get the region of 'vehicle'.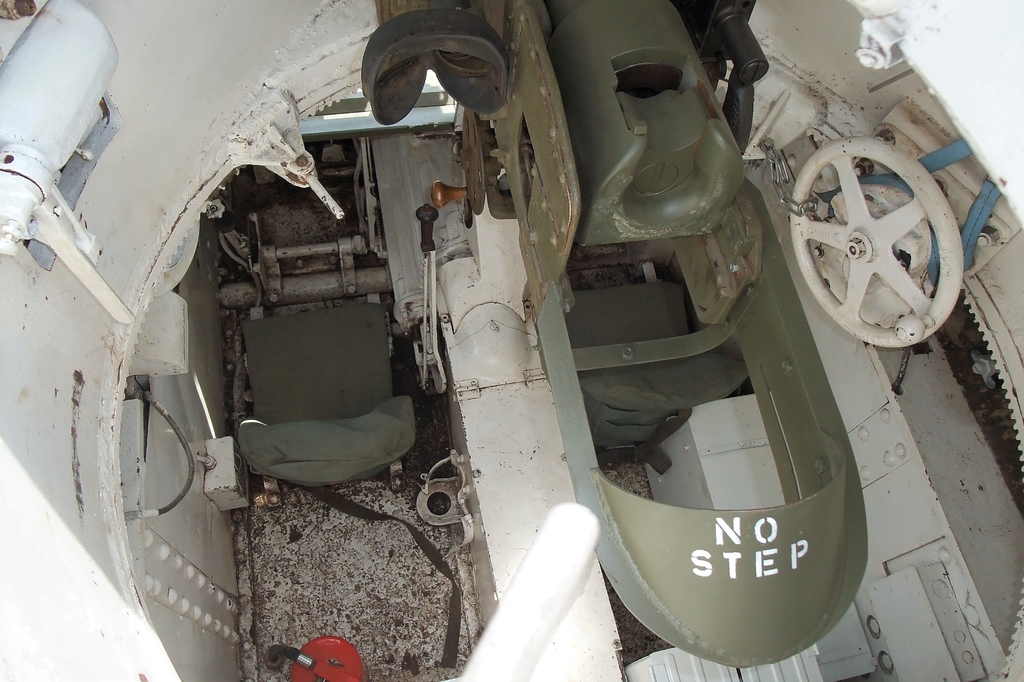
{"left": 0, "top": 0, "right": 1023, "bottom": 681}.
